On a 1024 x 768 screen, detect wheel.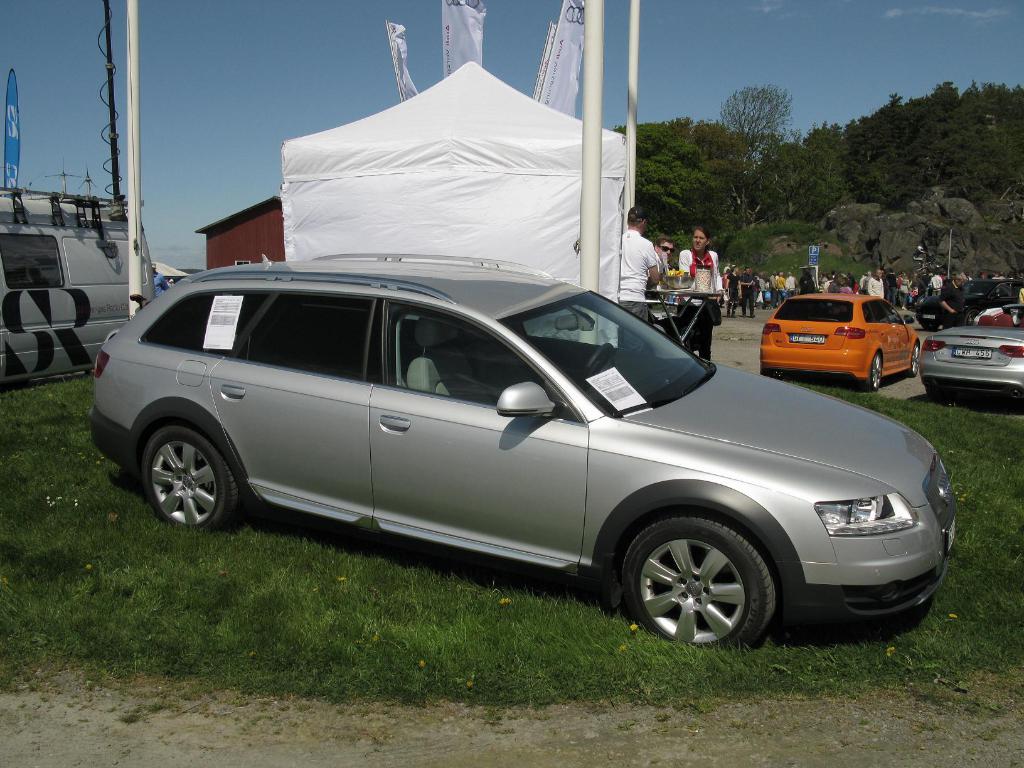
[left=862, top=346, right=883, bottom=393].
